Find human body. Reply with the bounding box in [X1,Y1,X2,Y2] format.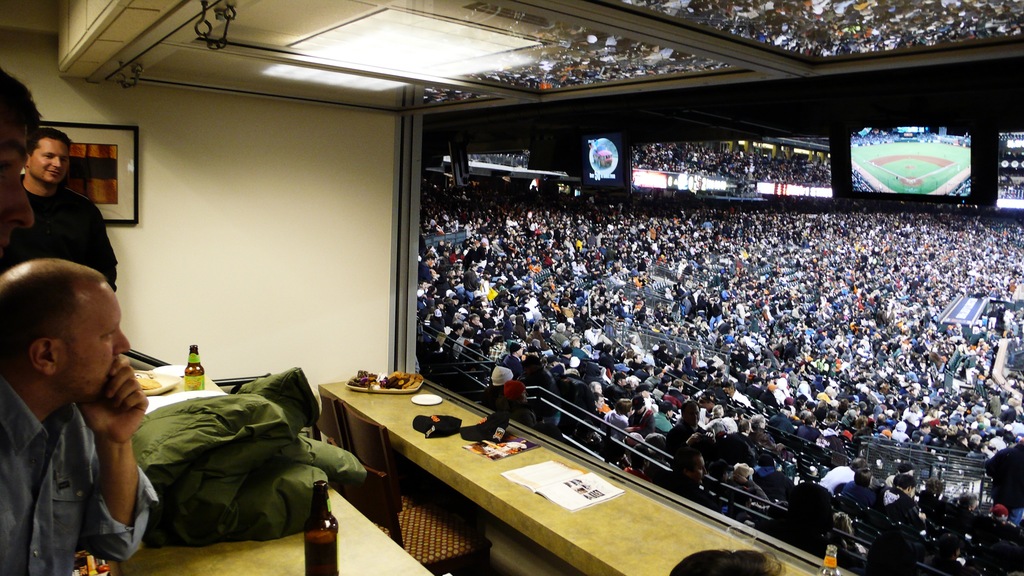
[440,217,447,218].
